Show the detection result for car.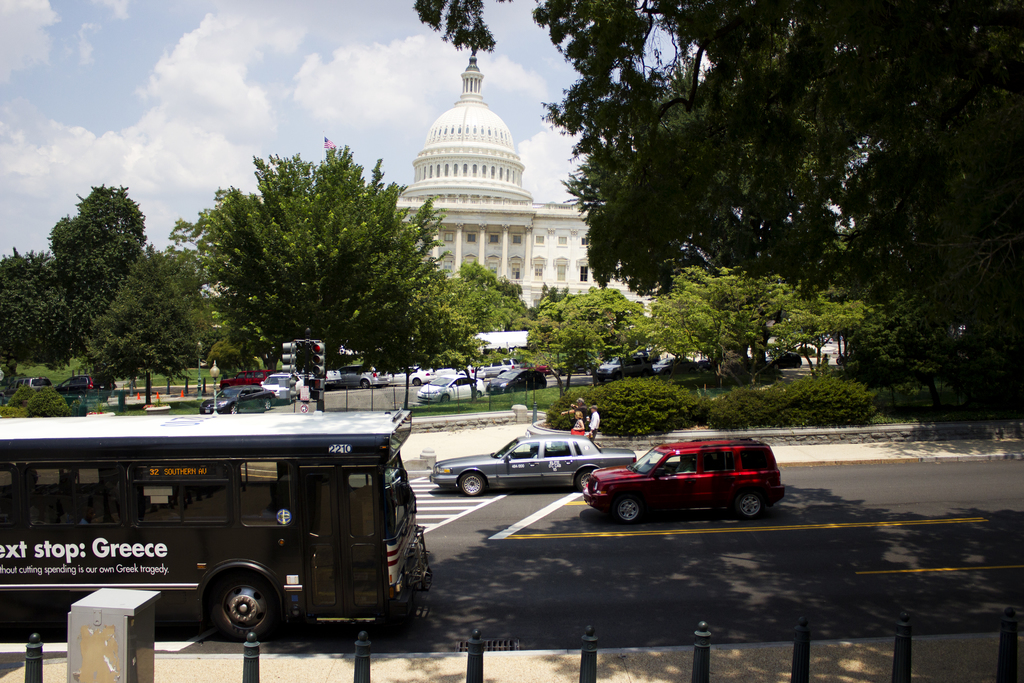
{"left": 261, "top": 371, "right": 306, "bottom": 402}.
